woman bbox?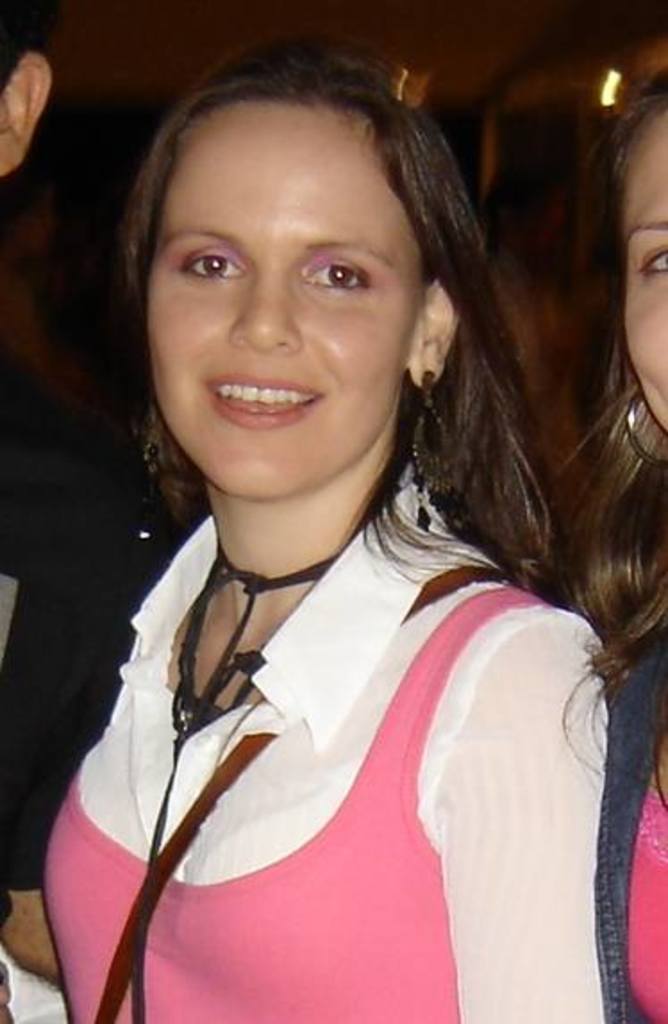
[547,77,666,1022]
